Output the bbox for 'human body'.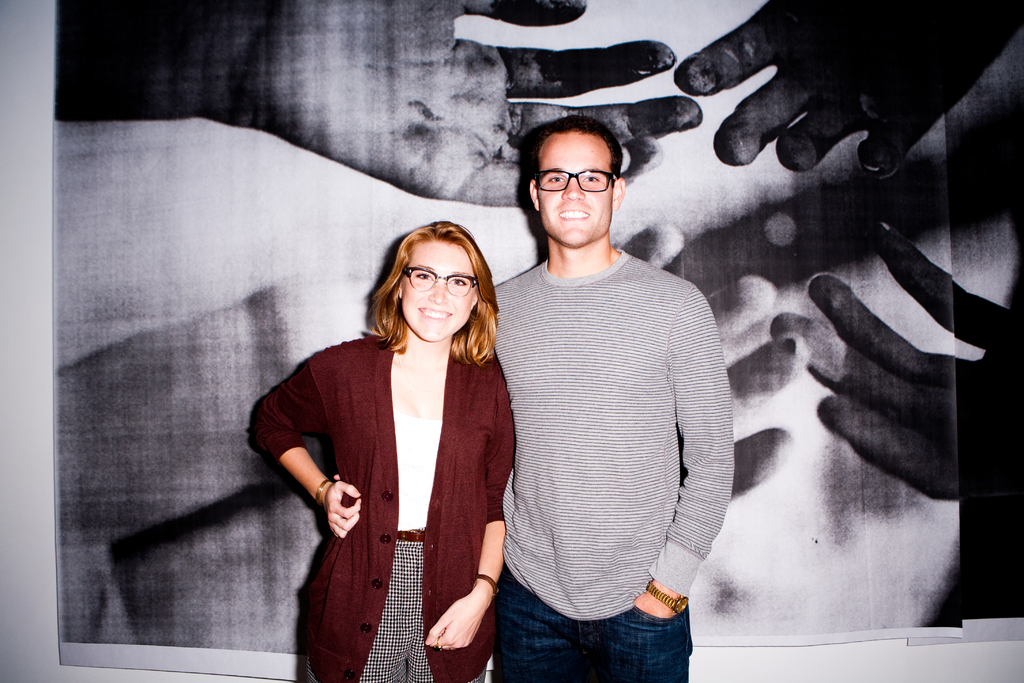
{"x1": 244, "y1": 211, "x2": 519, "y2": 682}.
